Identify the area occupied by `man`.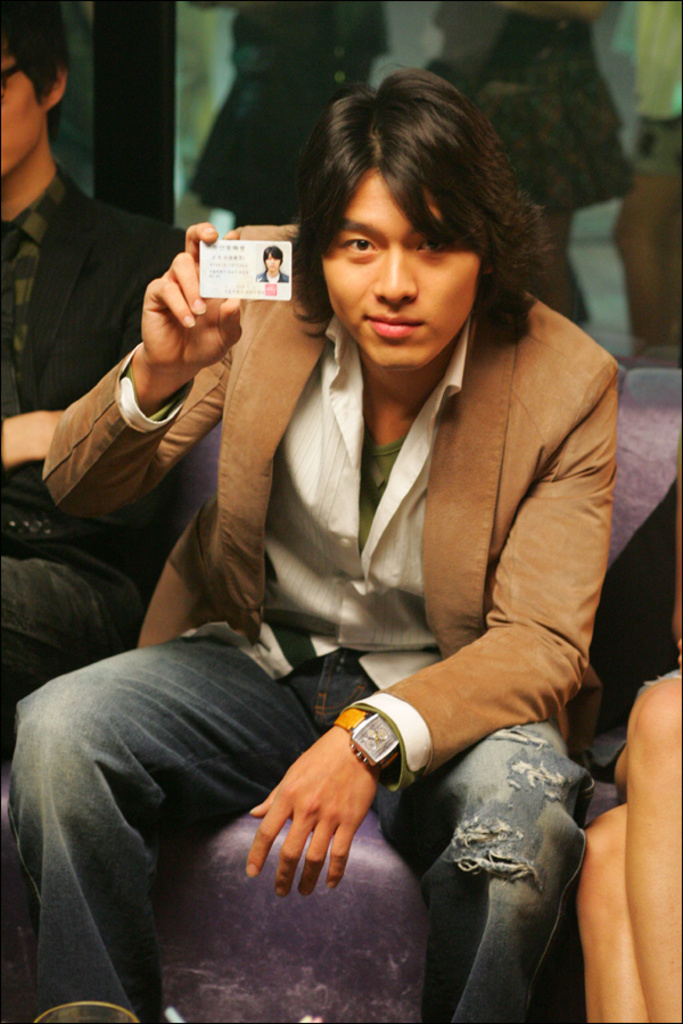
Area: l=98, t=84, r=628, b=1007.
